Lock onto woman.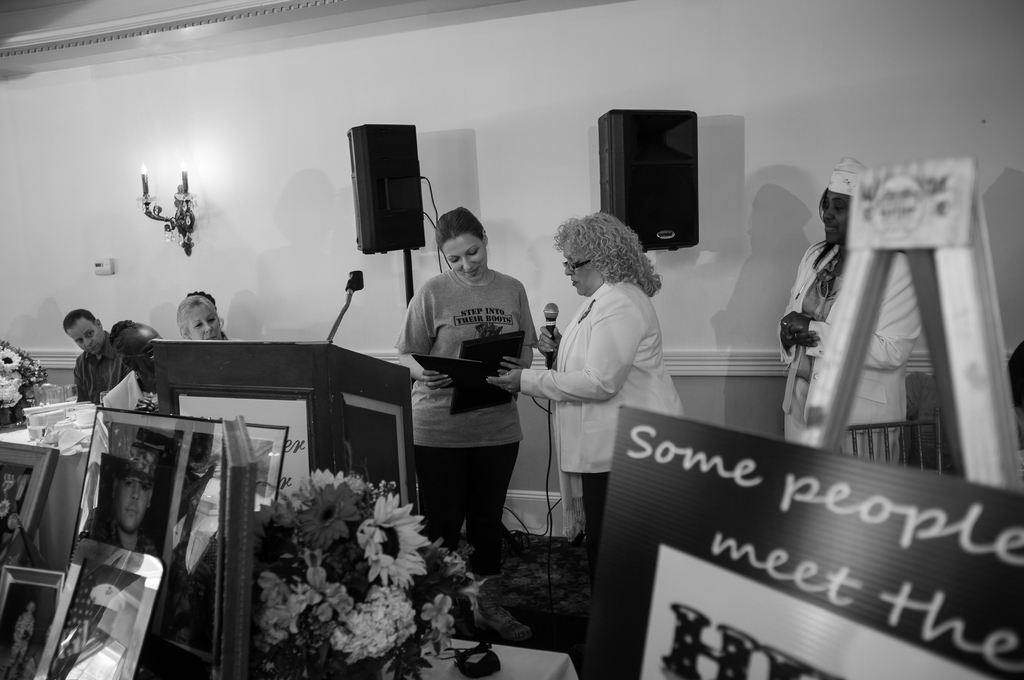
Locked: l=774, t=158, r=920, b=465.
